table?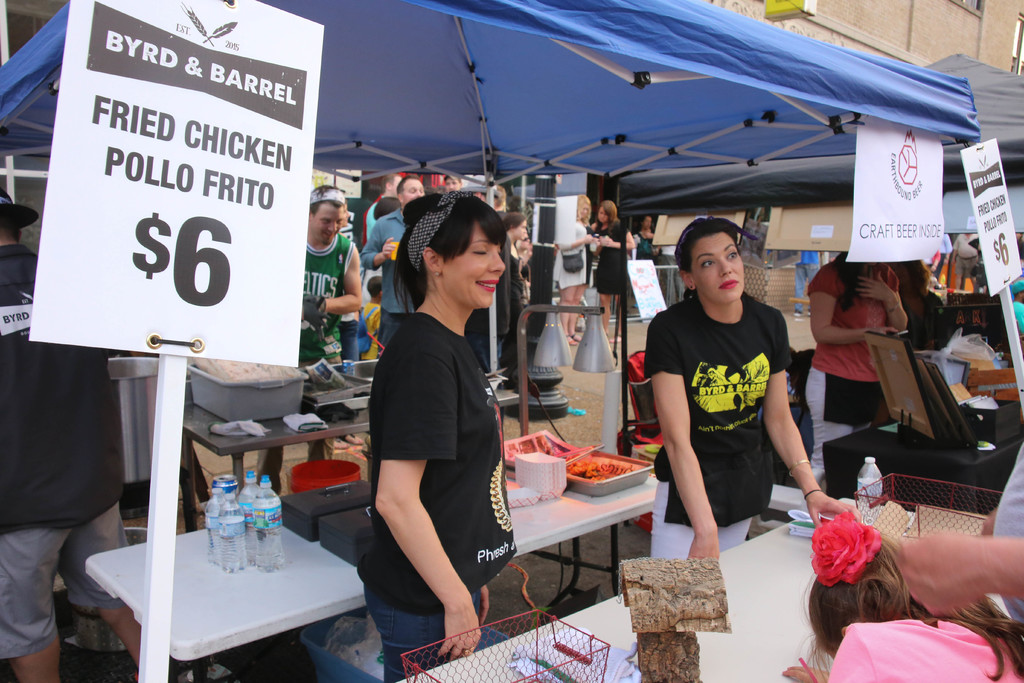
<bbox>100, 477, 371, 682</bbox>
